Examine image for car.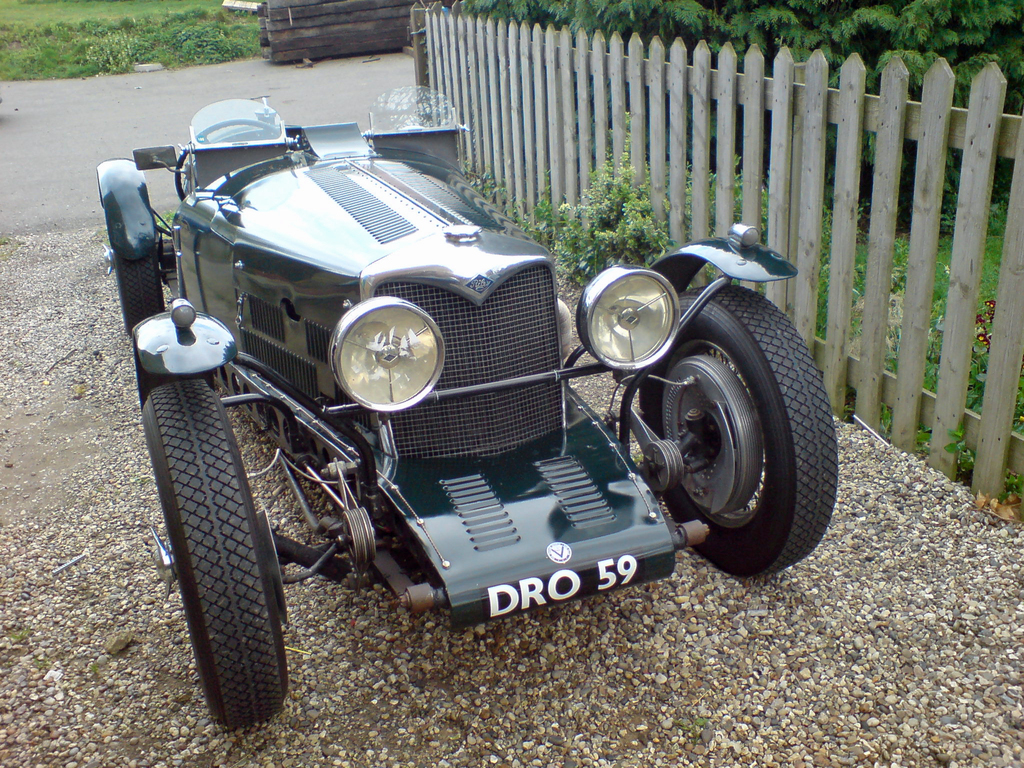
Examination result: 80:86:820:682.
